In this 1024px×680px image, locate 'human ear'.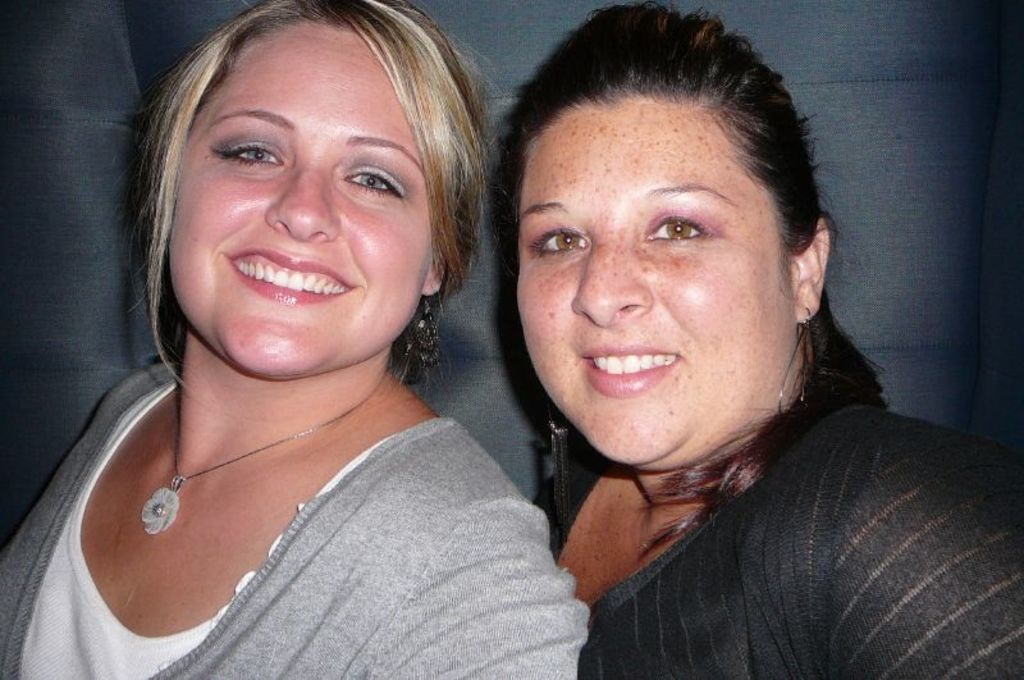
Bounding box: select_region(791, 216, 831, 323).
